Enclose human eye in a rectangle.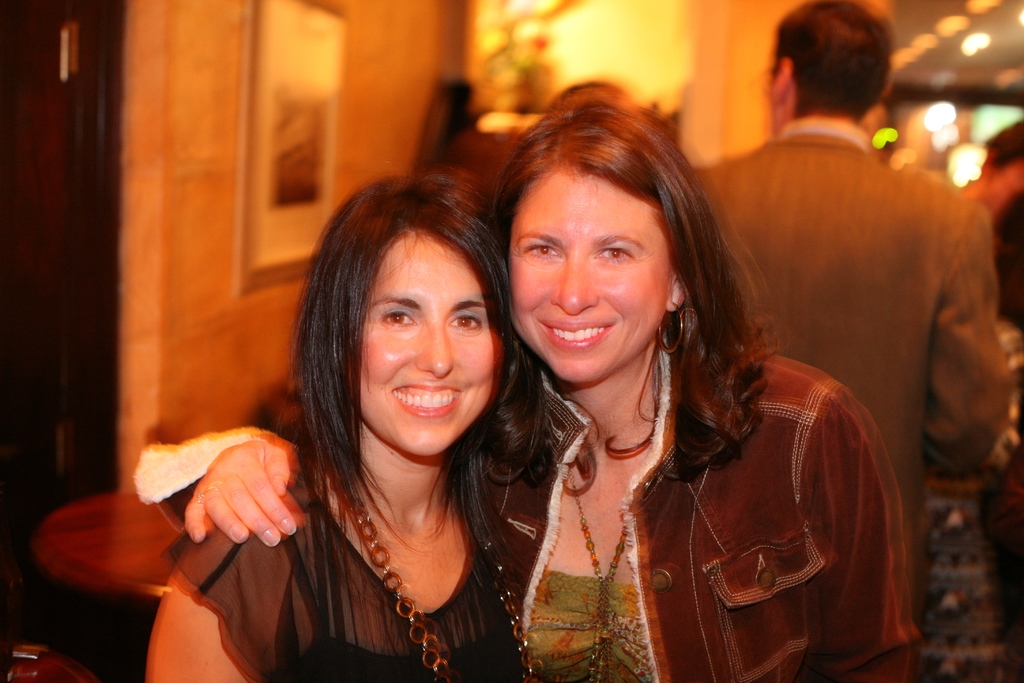
[380,302,428,332].
